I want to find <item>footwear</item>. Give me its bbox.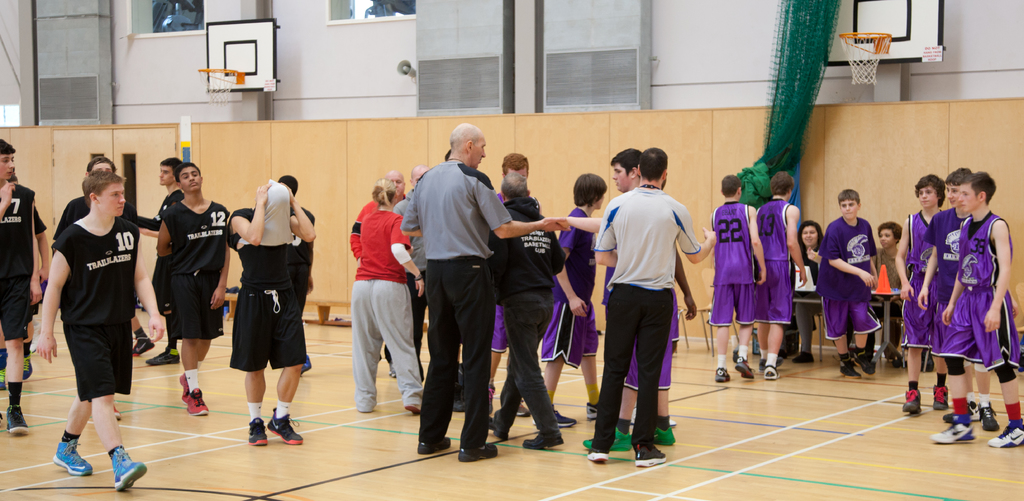
region(244, 415, 266, 448).
